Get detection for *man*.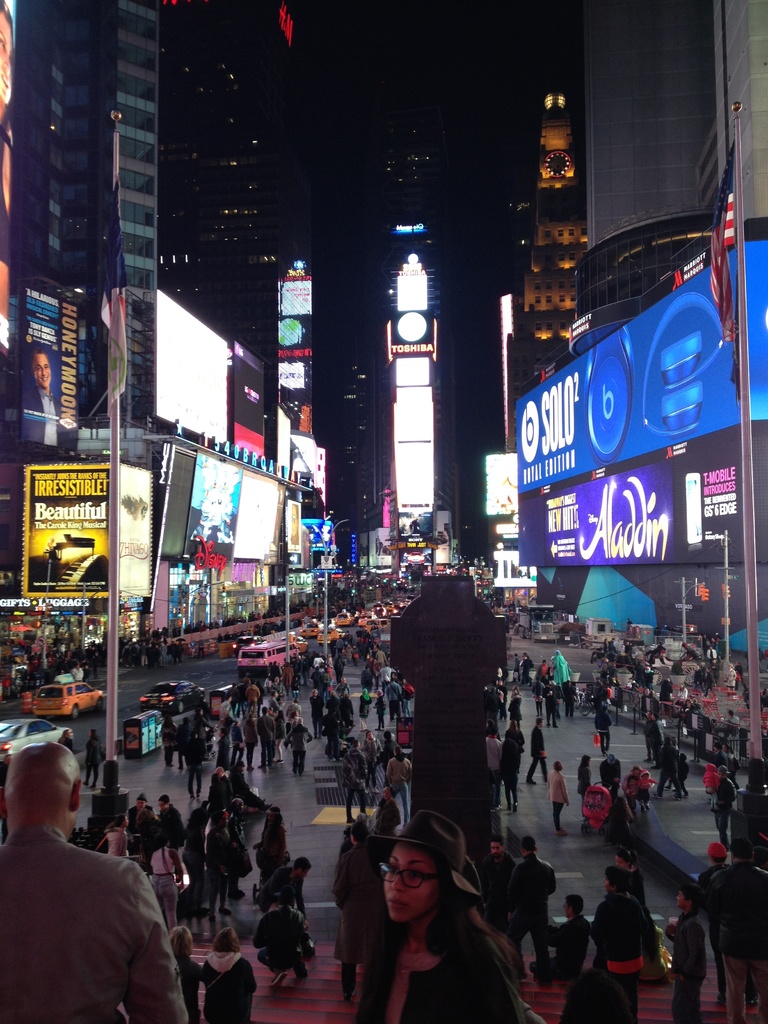
Detection: detection(704, 765, 732, 841).
